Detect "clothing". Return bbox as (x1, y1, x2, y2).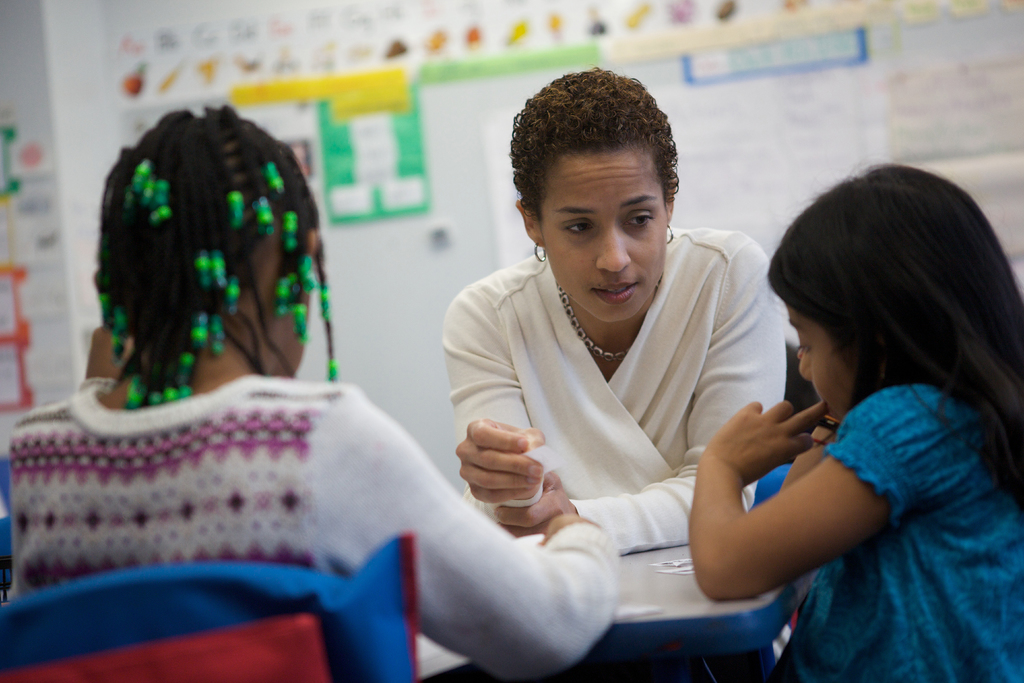
(437, 224, 785, 555).
